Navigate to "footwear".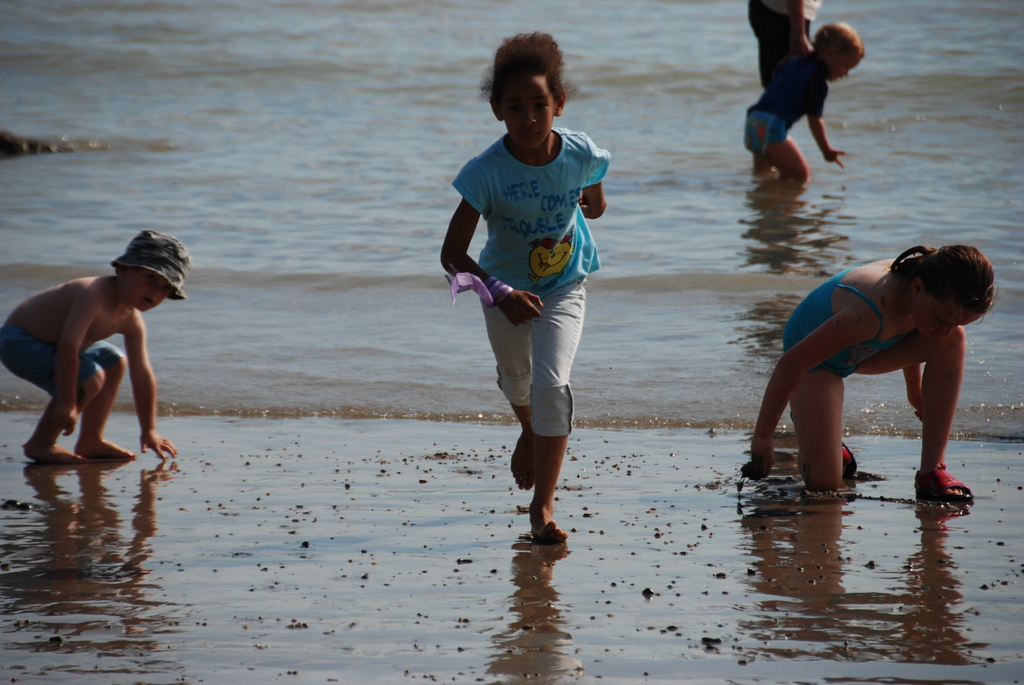
Navigation target: <region>840, 440, 859, 477</region>.
